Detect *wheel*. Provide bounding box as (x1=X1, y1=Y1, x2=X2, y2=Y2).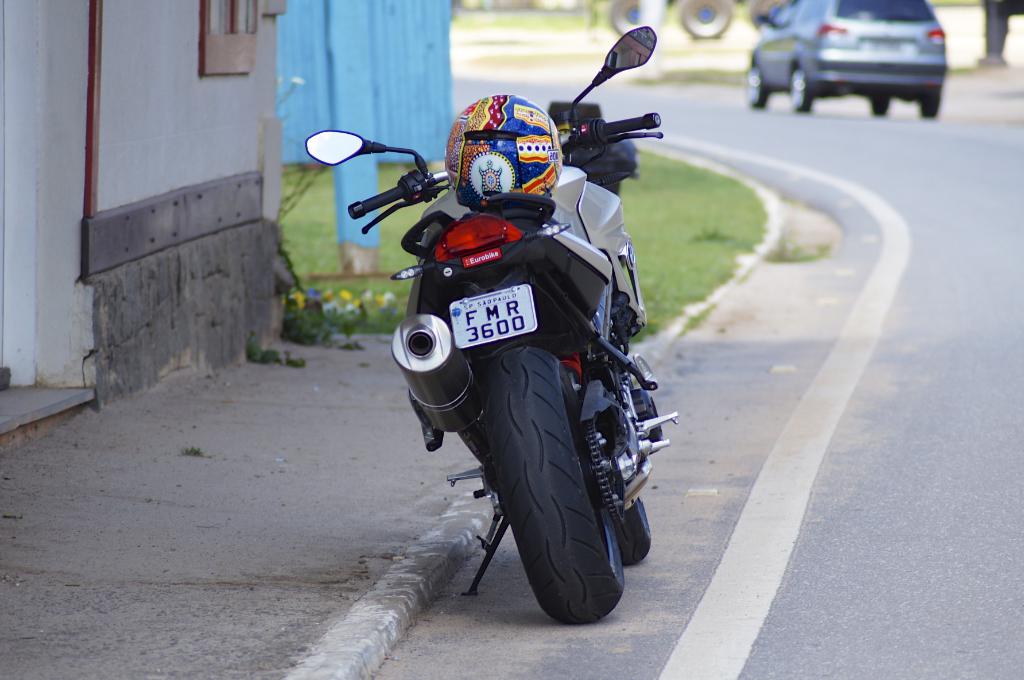
(x1=601, y1=0, x2=657, y2=33).
